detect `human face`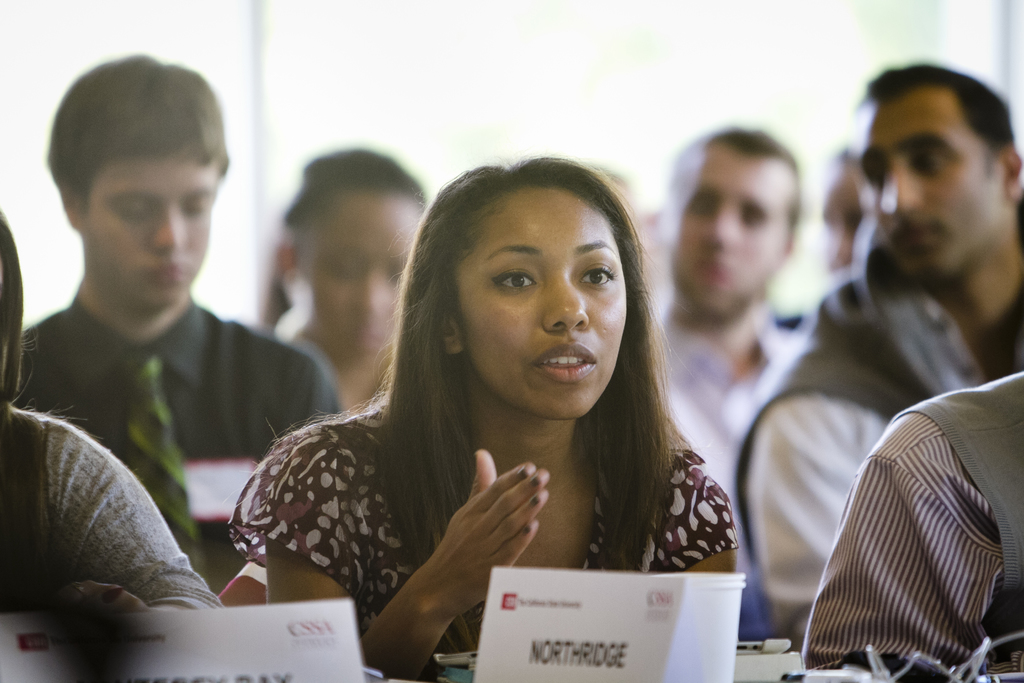
locate(667, 144, 781, 318)
